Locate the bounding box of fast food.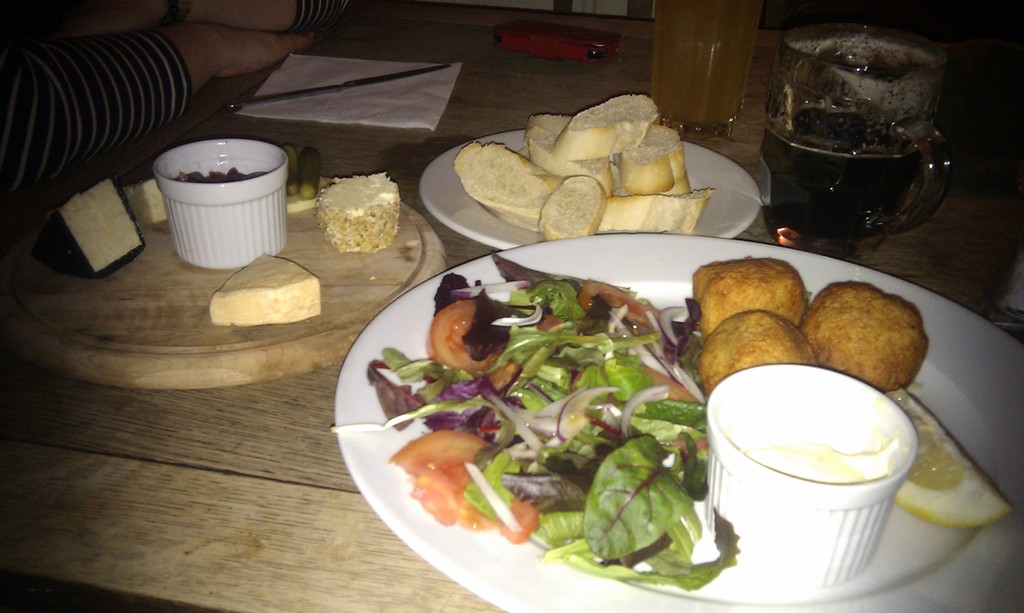
Bounding box: [x1=122, y1=172, x2=174, y2=223].
